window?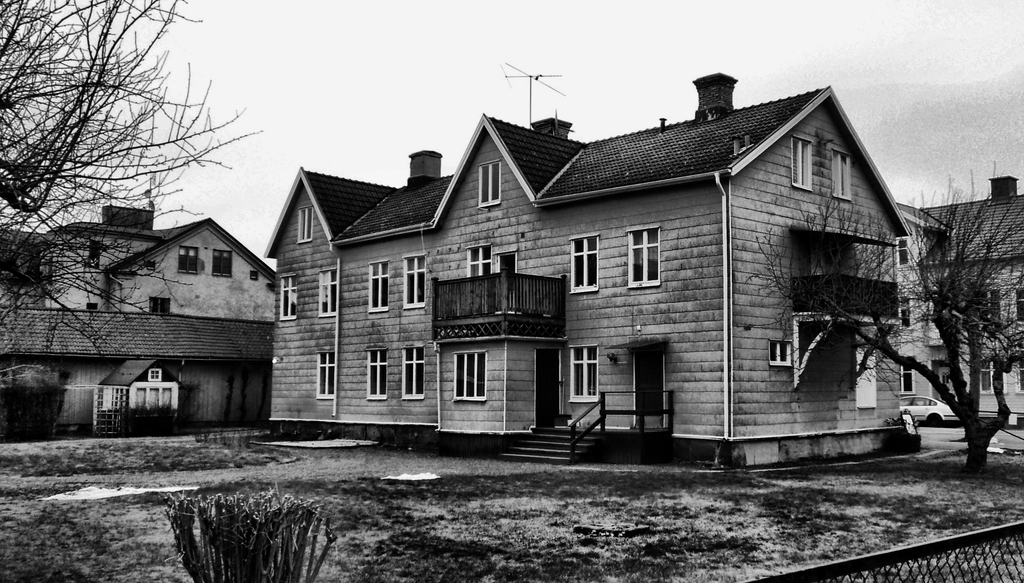
detection(362, 260, 391, 312)
